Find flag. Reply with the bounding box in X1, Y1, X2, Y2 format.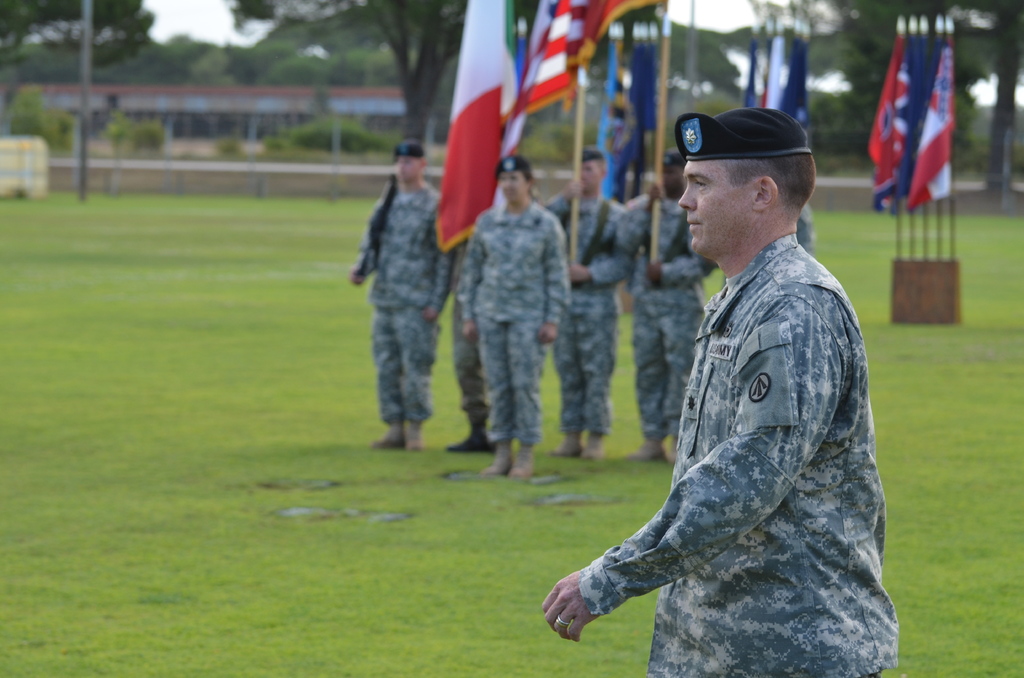
740, 36, 764, 108.
